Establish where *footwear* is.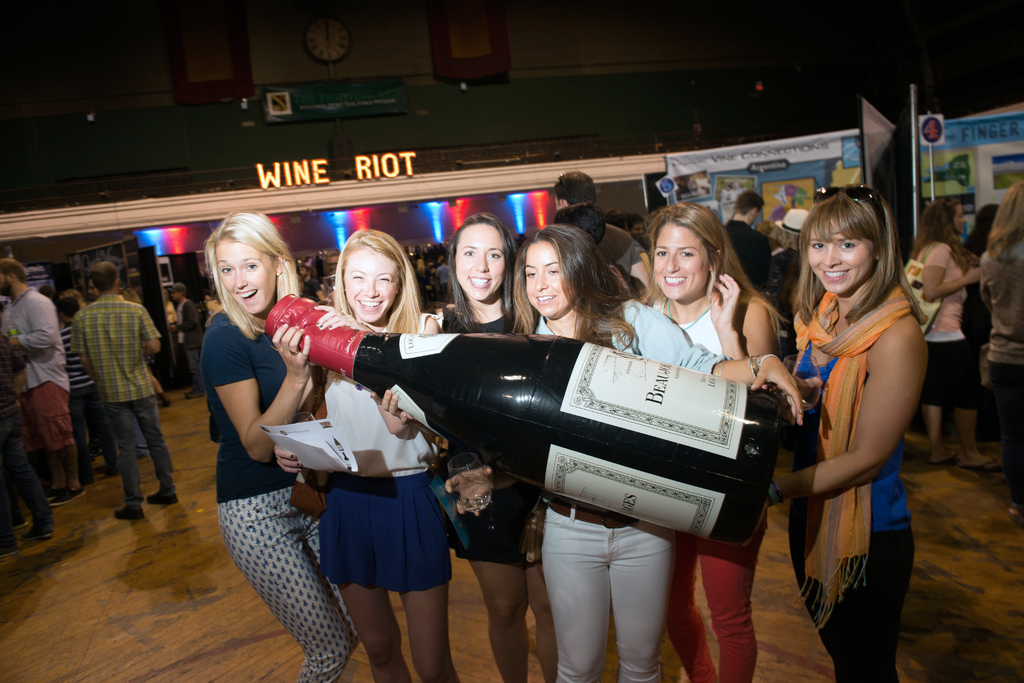
Established at bbox=(49, 484, 83, 506).
